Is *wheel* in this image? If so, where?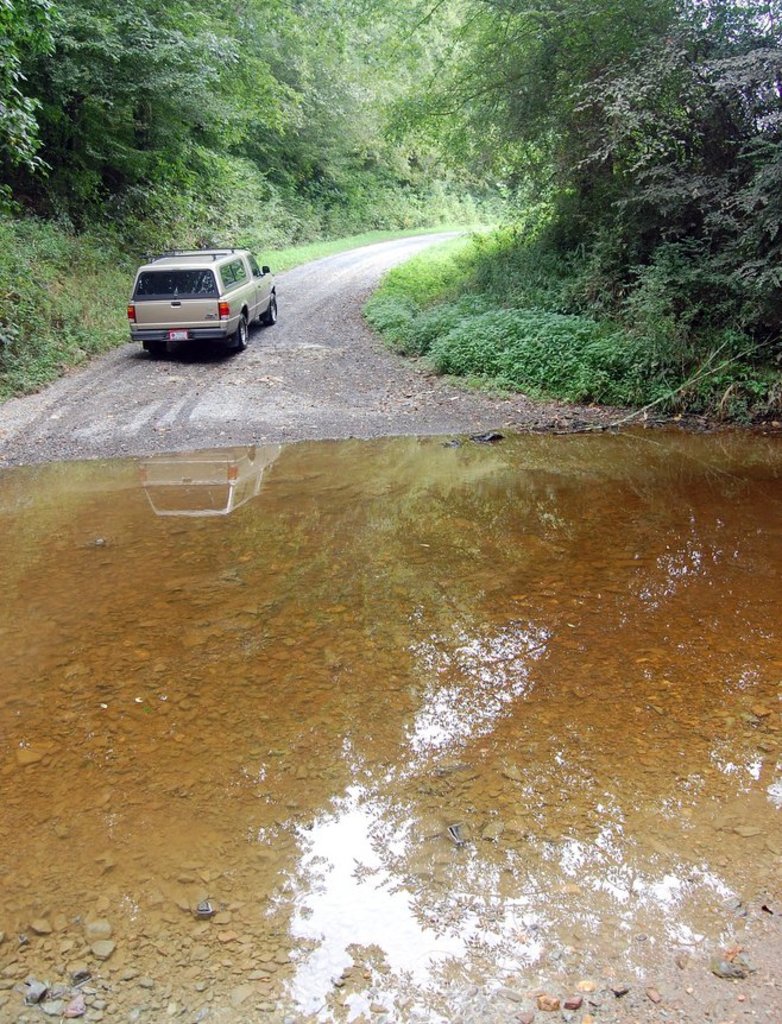
Yes, at x1=228, y1=305, x2=254, y2=349.
